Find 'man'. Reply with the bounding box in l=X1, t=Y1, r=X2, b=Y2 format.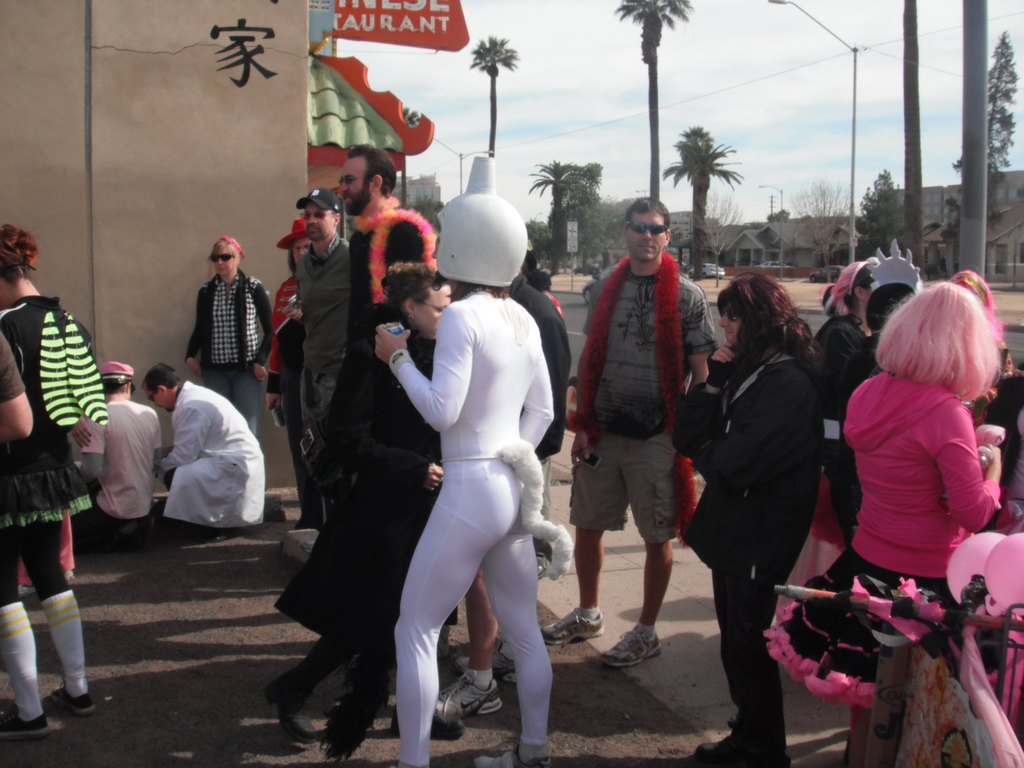
l=540, t=196, r=741, b=668.
